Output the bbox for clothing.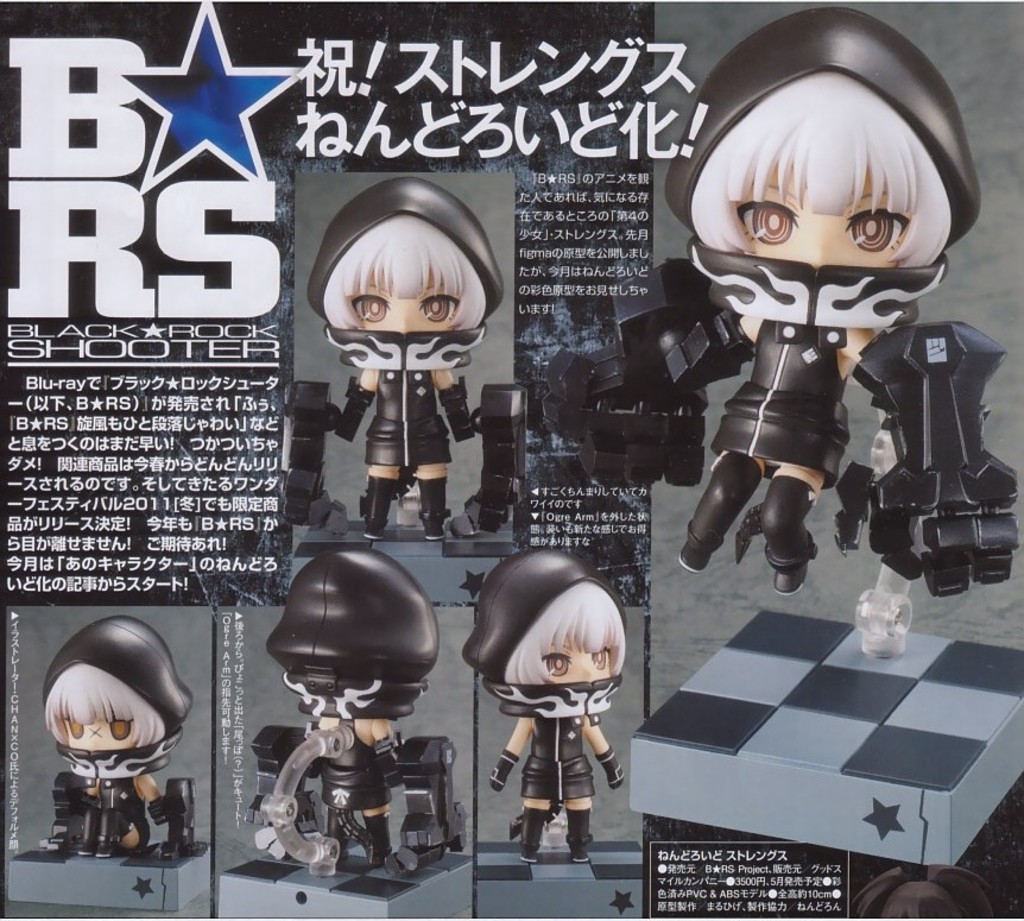
box=[517, 717, 592, 801].
